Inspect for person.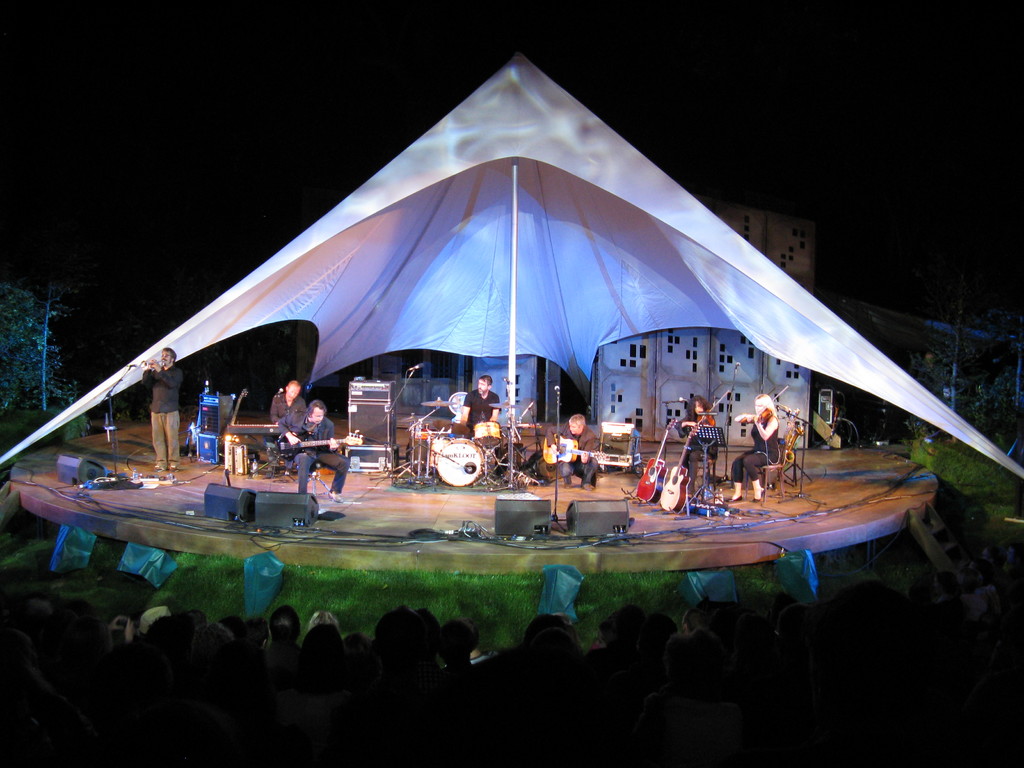
Inspection: (275, 399, 348, 502).
